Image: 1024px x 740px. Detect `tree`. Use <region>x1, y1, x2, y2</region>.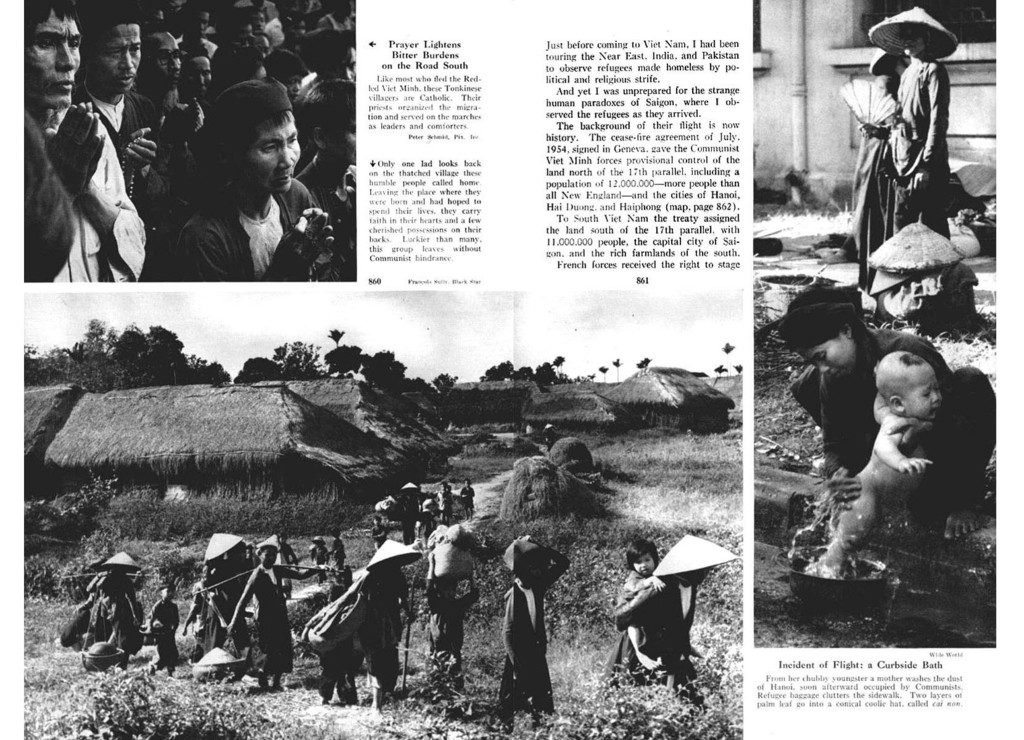
<region>612, 356, 621, 381</region>.
